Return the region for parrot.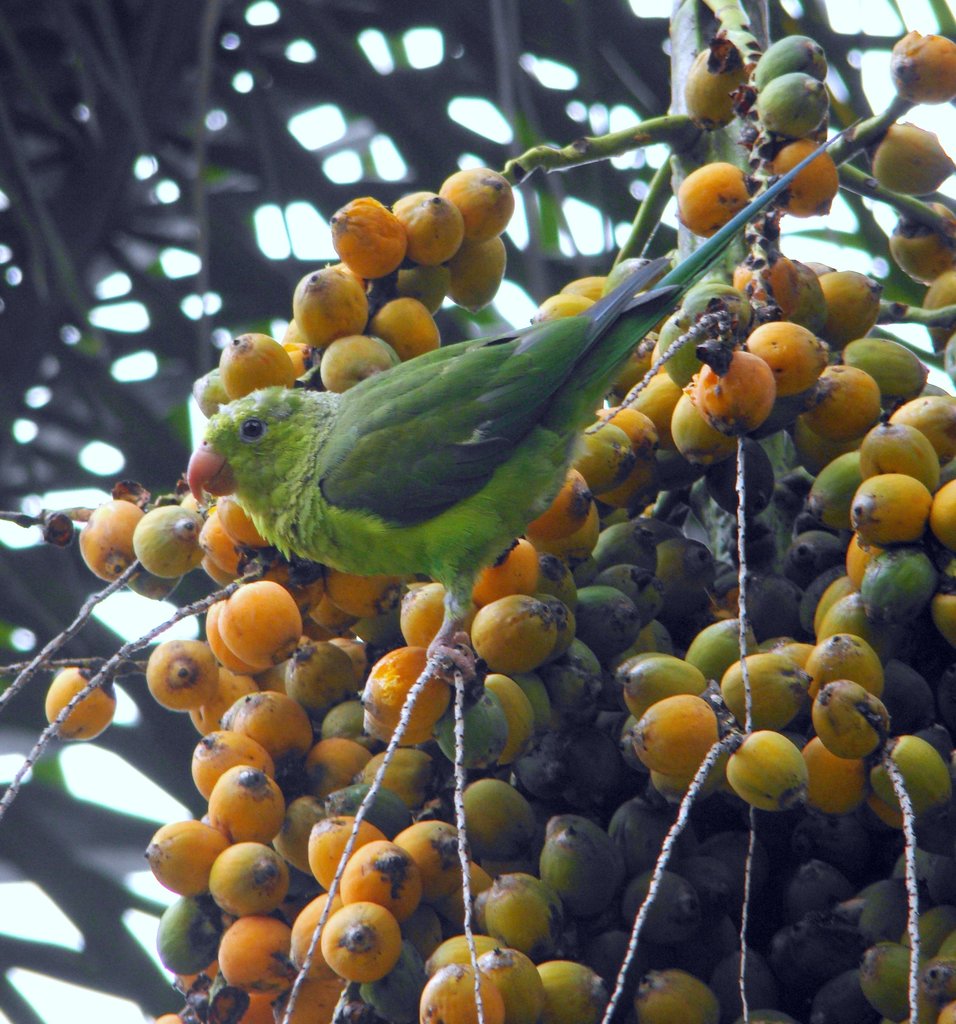
{"left": 188, "top": 271, "right": 670, "bottom": 673}.
